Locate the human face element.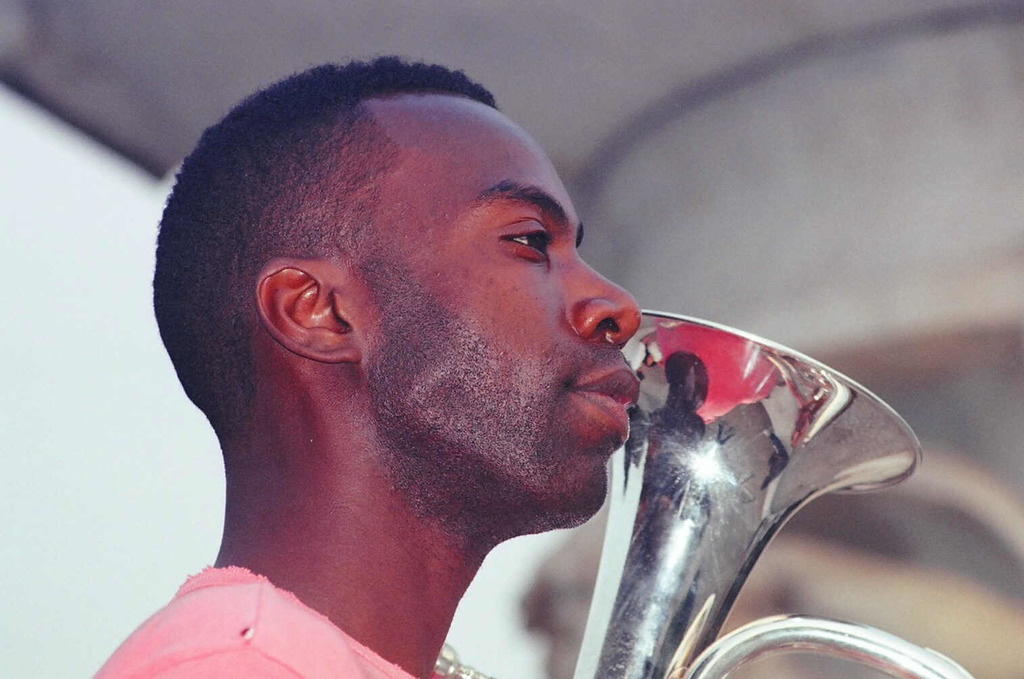
Element bbox: bbox(344, 91, 641, 529).
